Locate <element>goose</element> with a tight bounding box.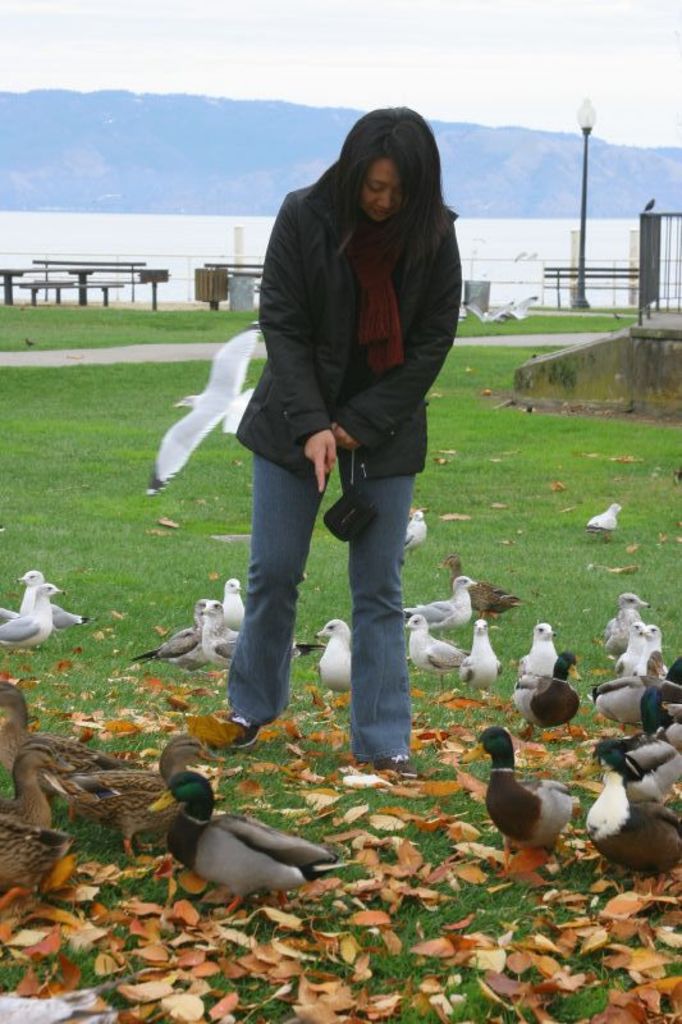
locate(447, 550, 518, 622).
